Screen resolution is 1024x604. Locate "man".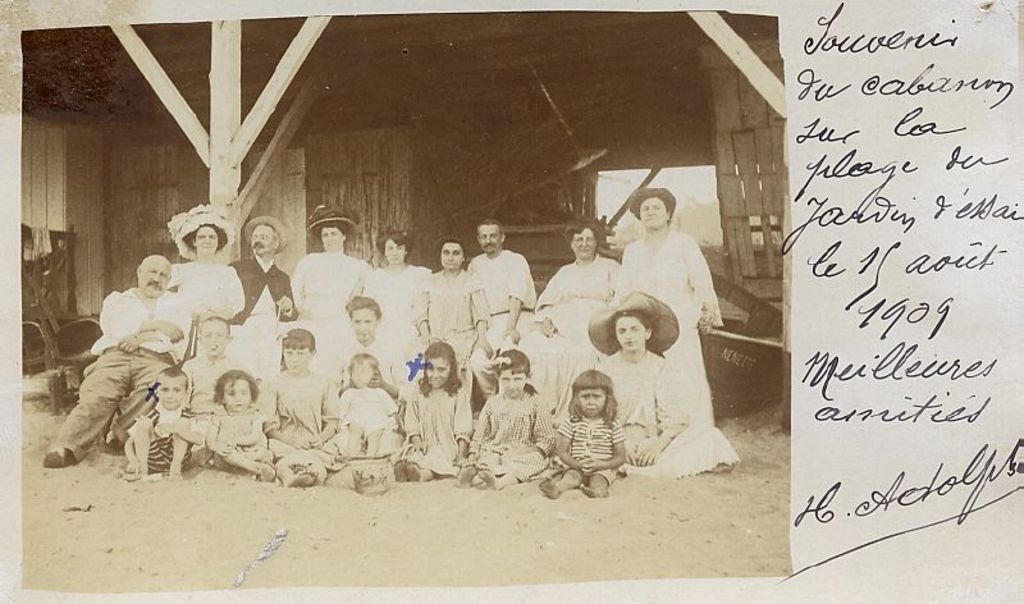
x1=45, y1=255, x2=191, y2=468.
